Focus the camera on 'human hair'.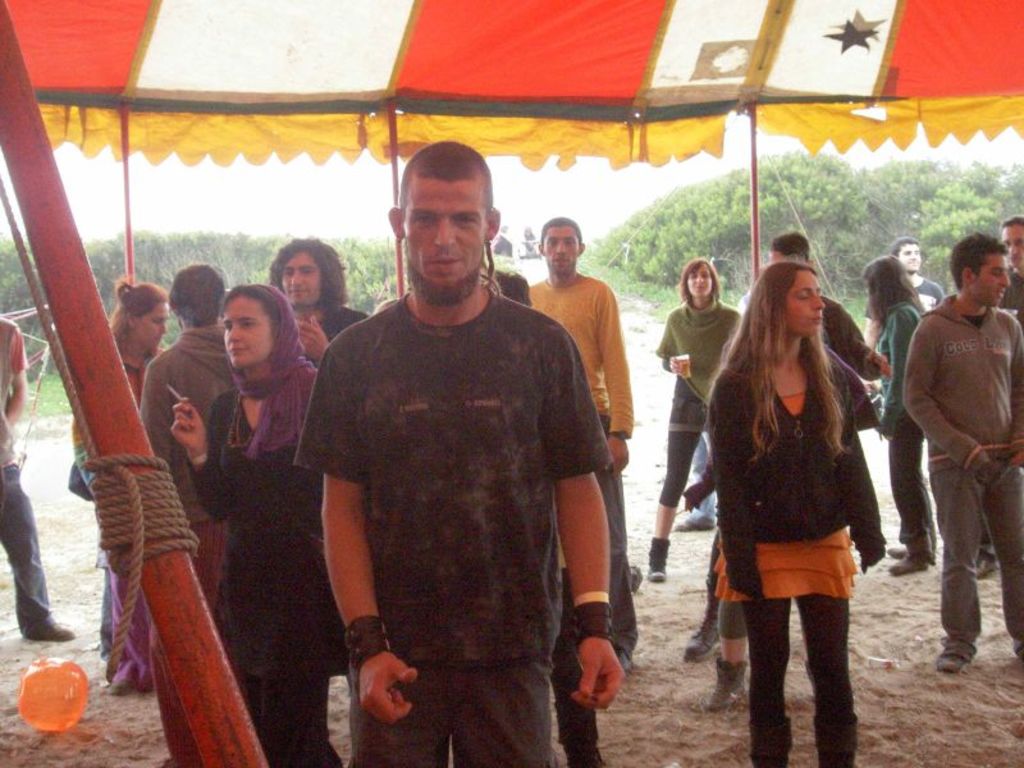
Focus region: (x1=951, y1=230, x2=1006, y2=291).
